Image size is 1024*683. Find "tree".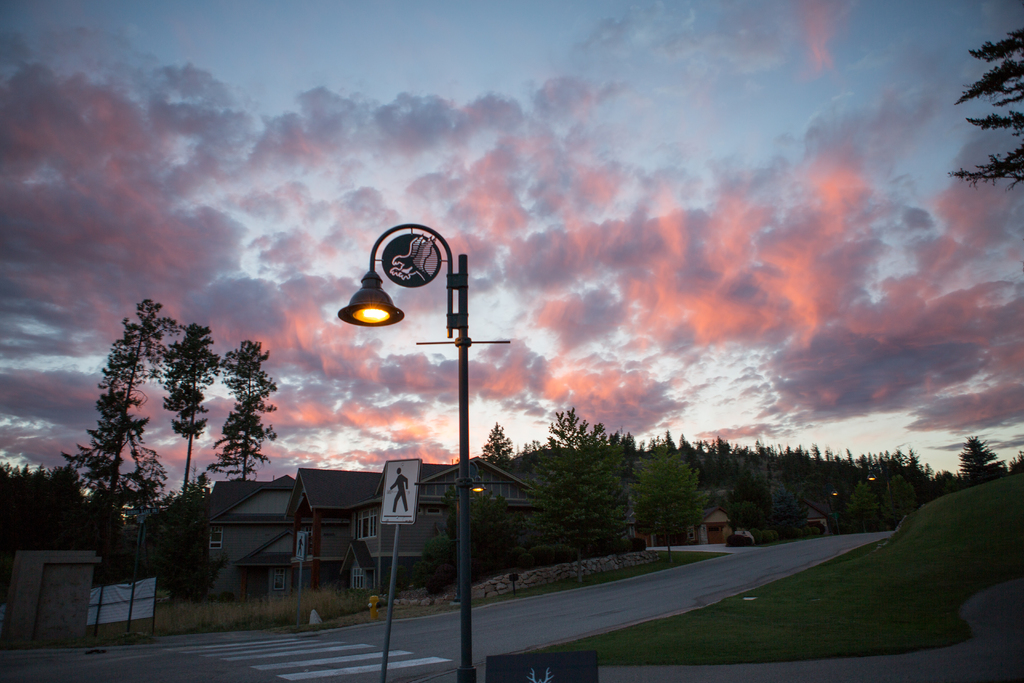
(84, 286, 248, 569).
